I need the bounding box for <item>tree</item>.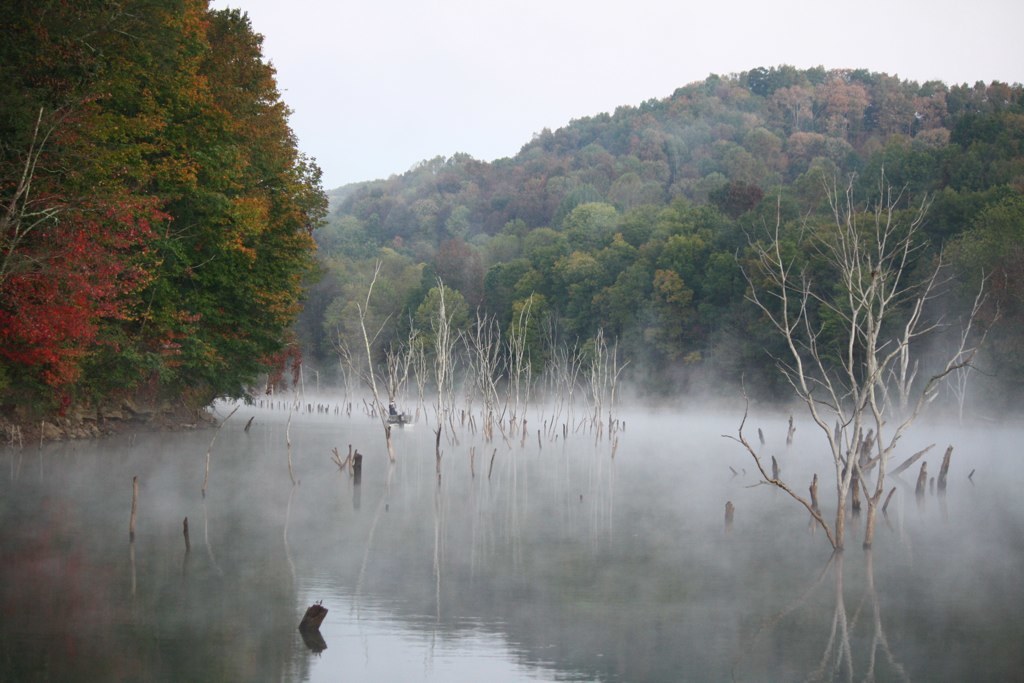
Here it is: [x1=0, y1=96, x2=155, y2=397].
